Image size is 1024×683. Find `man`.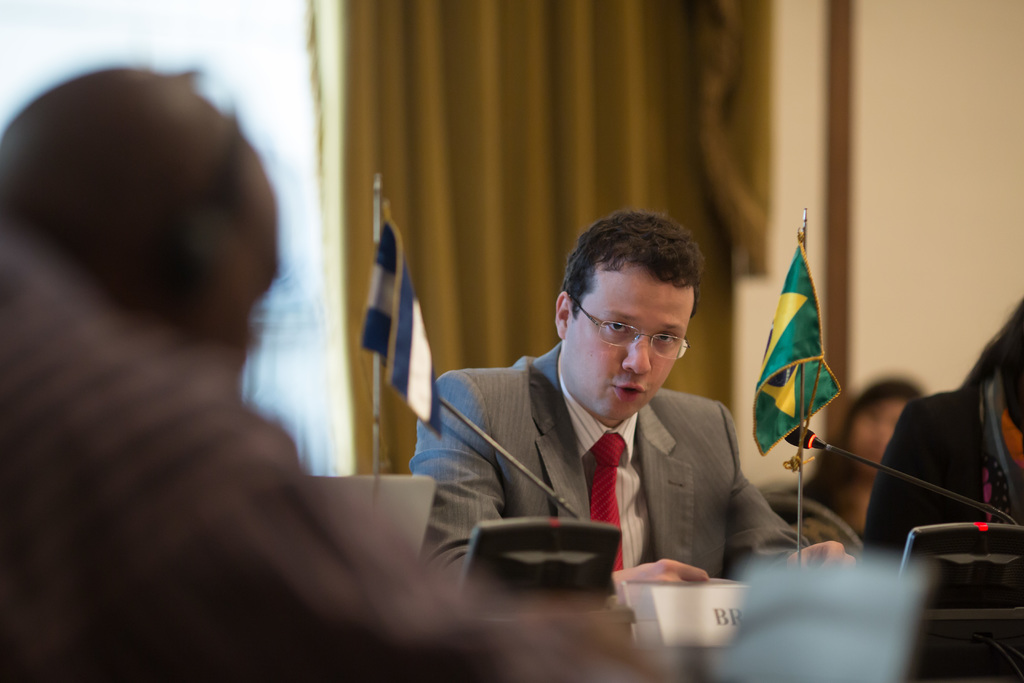
bbox=[0, 63, 696, 682].
